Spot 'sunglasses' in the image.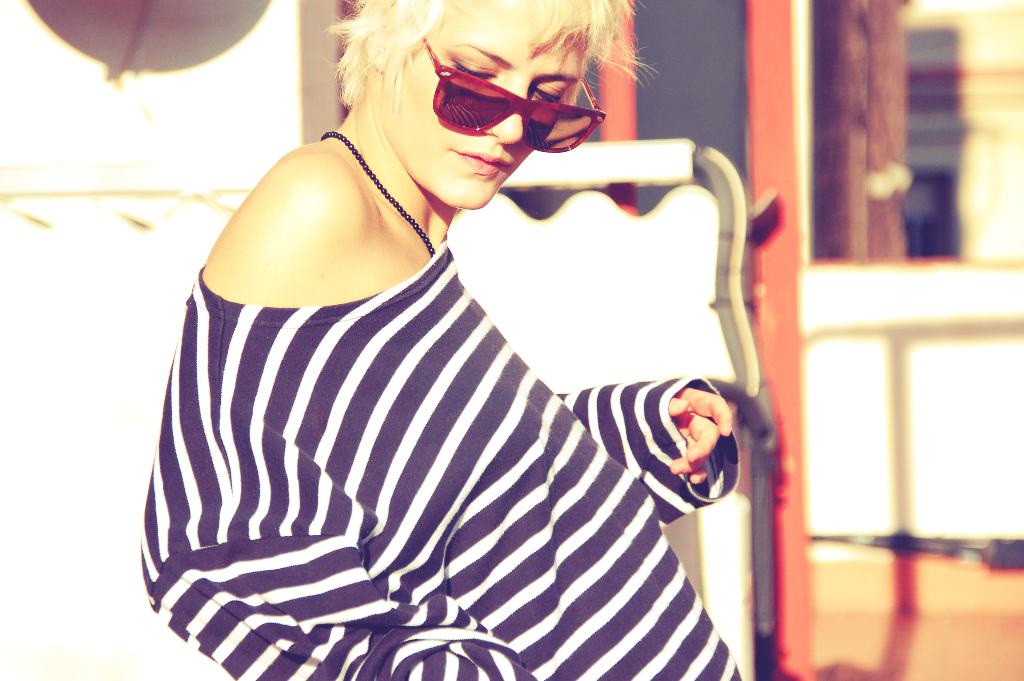
'sunglasses' found at 424,38,605,152.
